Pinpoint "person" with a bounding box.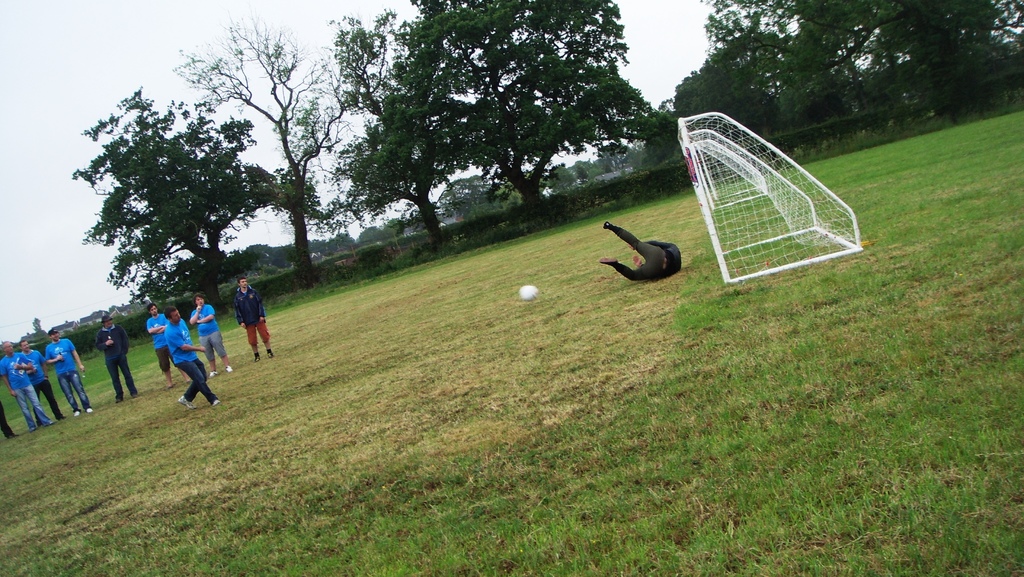
bbox(189, 291, 238, 376).
